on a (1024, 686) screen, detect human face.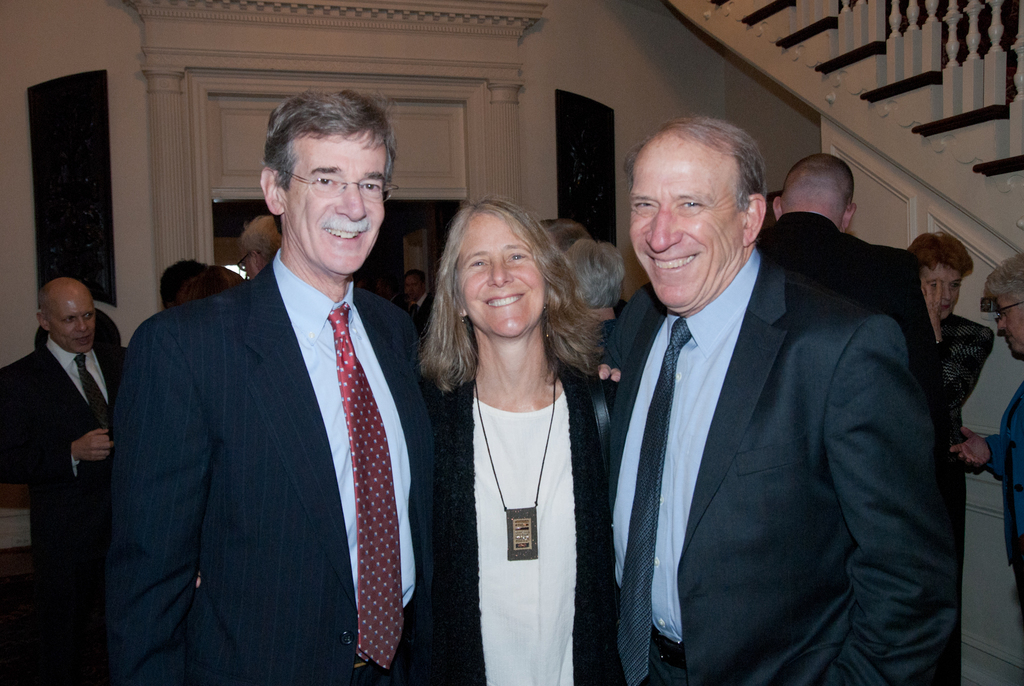
rect(51, 290, 95, 354).
